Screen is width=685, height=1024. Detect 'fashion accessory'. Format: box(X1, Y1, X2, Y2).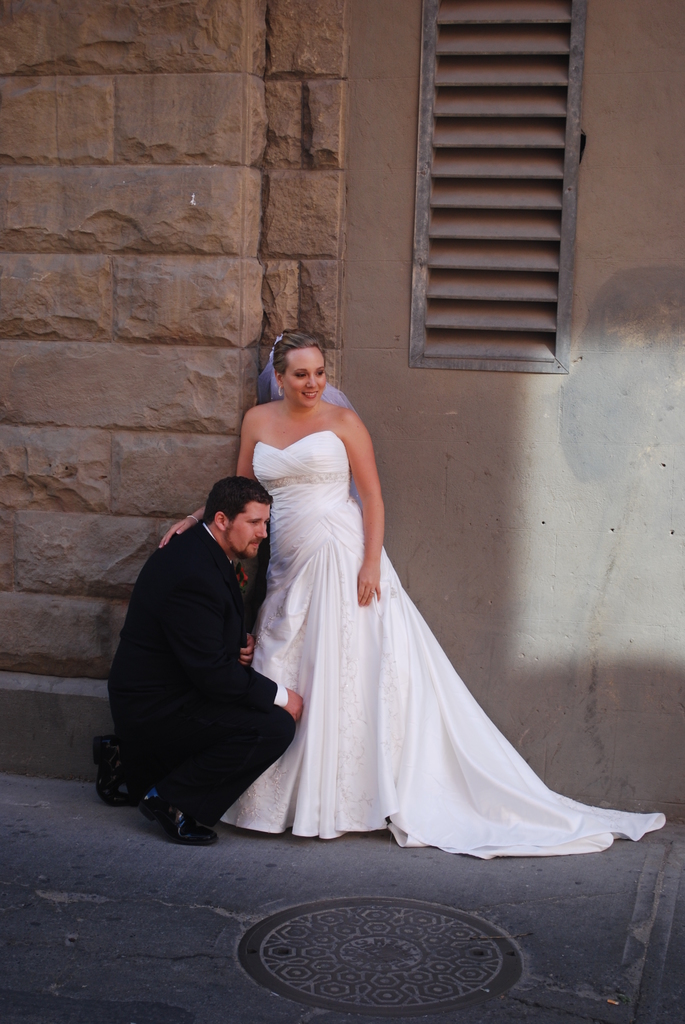
box(251, 330, 359, 491).
